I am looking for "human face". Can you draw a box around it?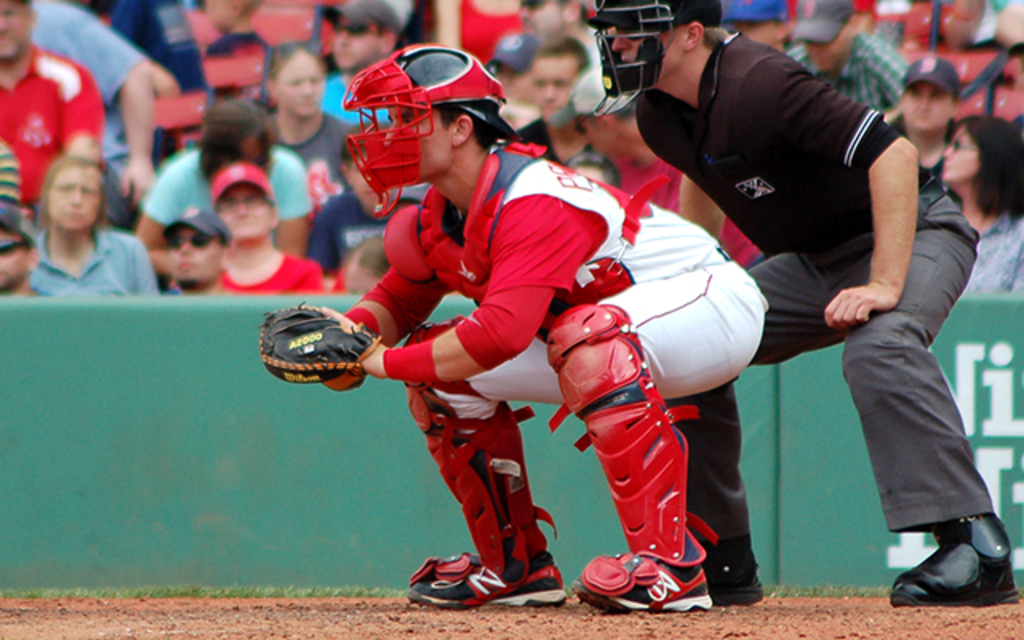
Sure, the bounding box is detection(736, 22, 776, 46).
